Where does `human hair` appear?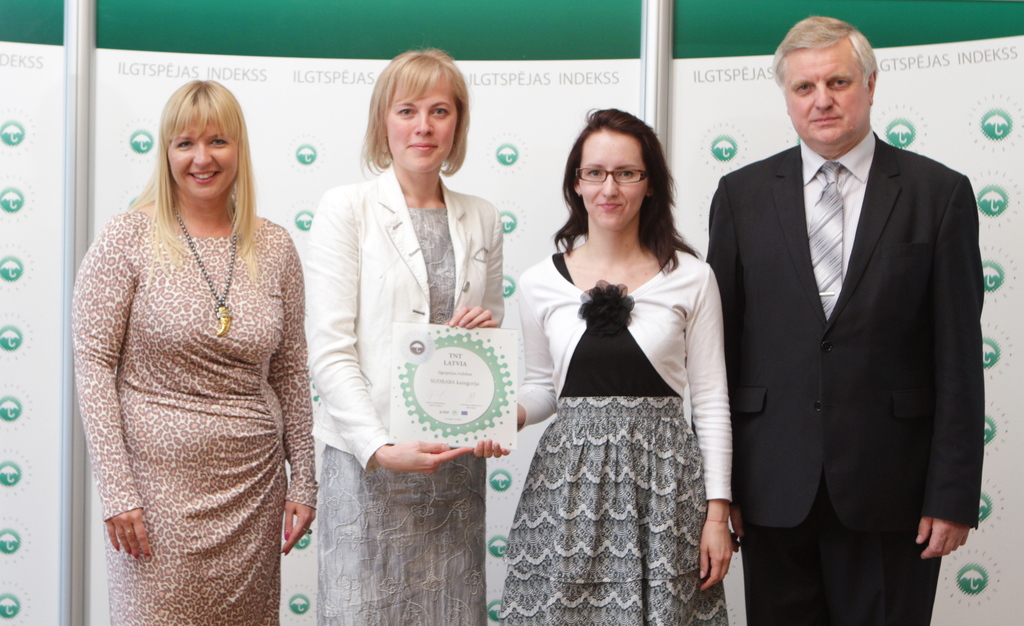
Appears at (x1=767, y1=14, x2=879, y2=92).
